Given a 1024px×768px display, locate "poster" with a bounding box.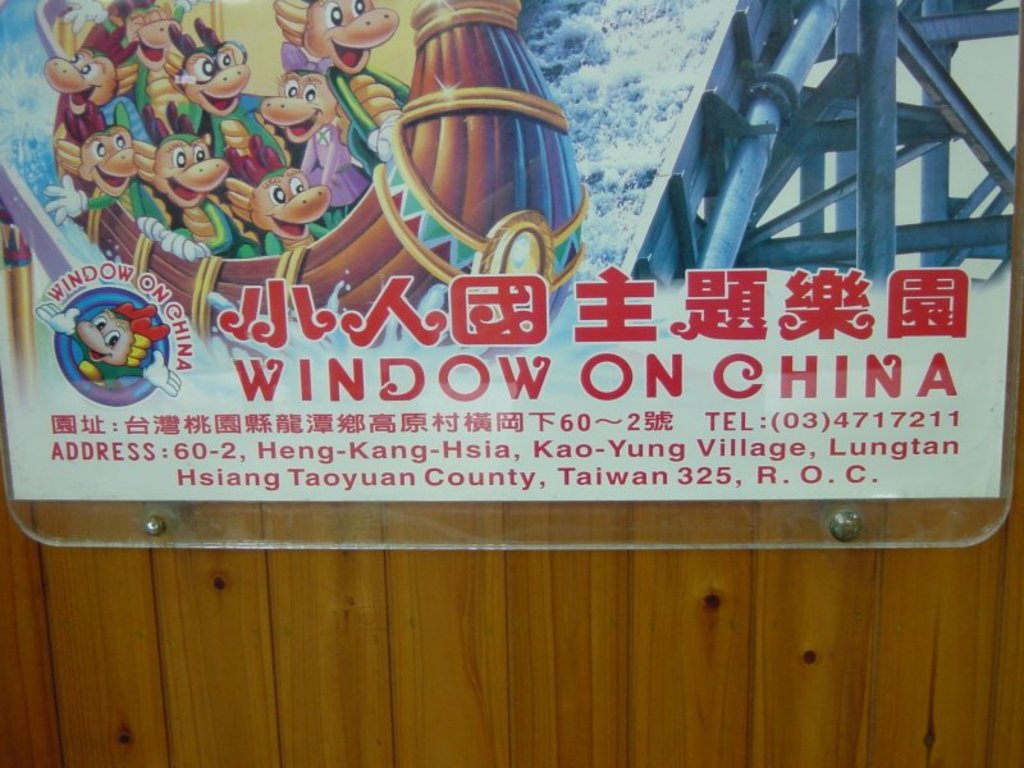
Located: (0,3,1019,498).
